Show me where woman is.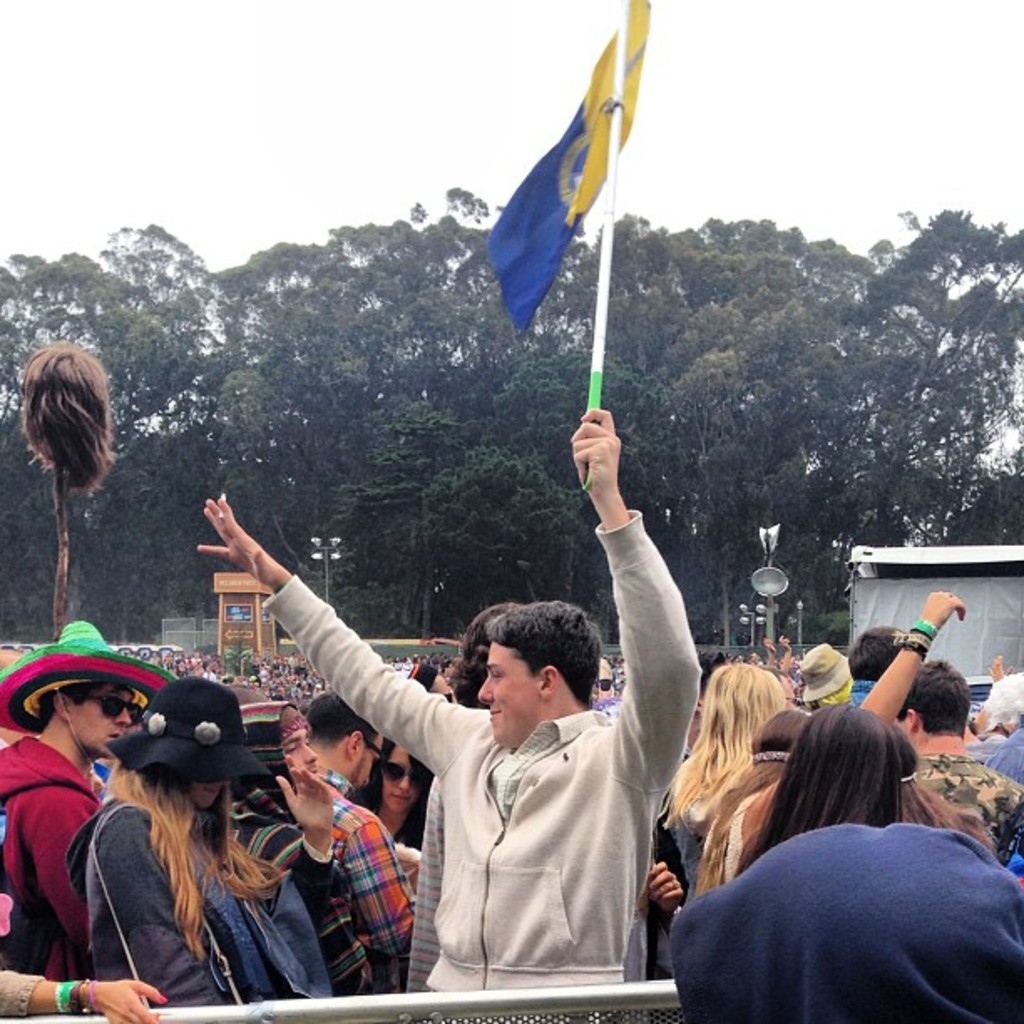
woman is at BBox(658, 658, 788, 937).
